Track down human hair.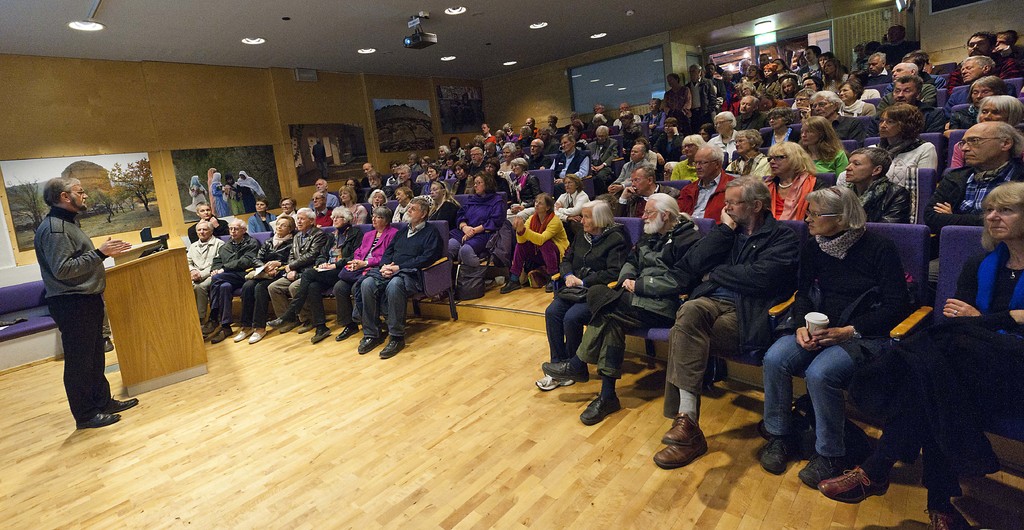
Tracked to box(44, 175, 79, 207).
